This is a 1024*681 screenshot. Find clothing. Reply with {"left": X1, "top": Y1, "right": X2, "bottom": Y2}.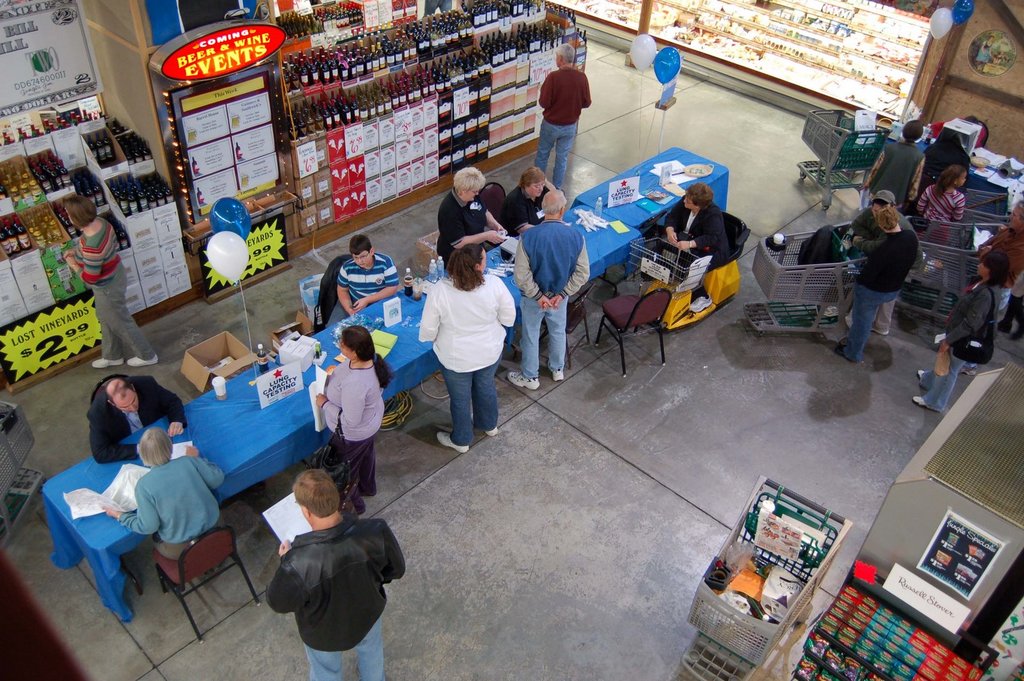
{"left": 836, "top": 231, "right": 913, "bottom": 353}.
